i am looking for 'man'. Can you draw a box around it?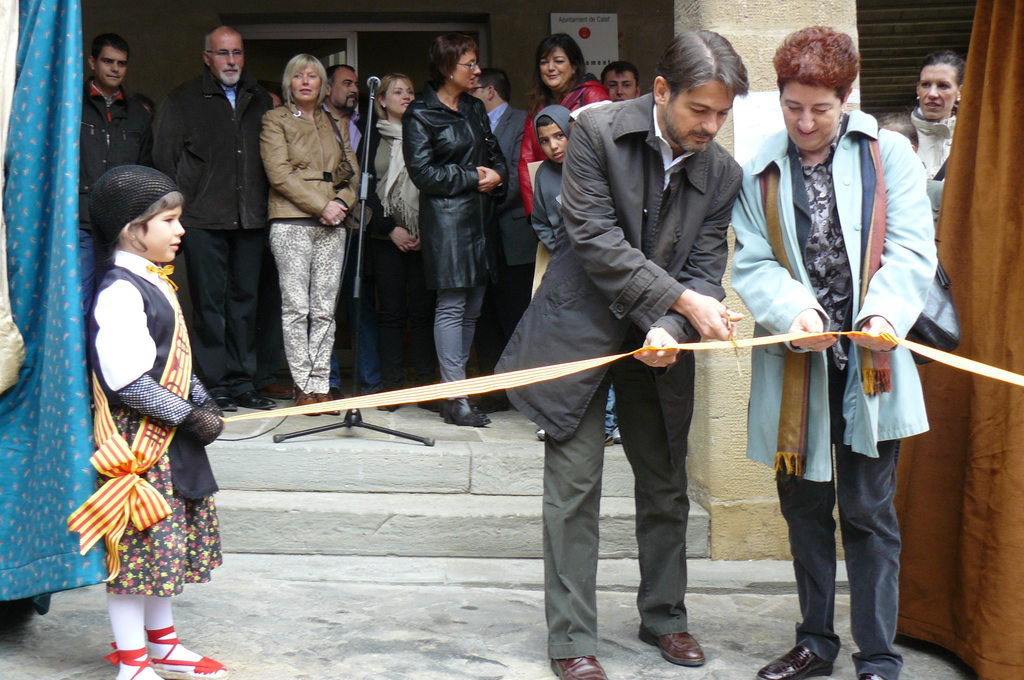
Sure, the bounding box is x1=79 y1=35 x2=151 y2=312.
